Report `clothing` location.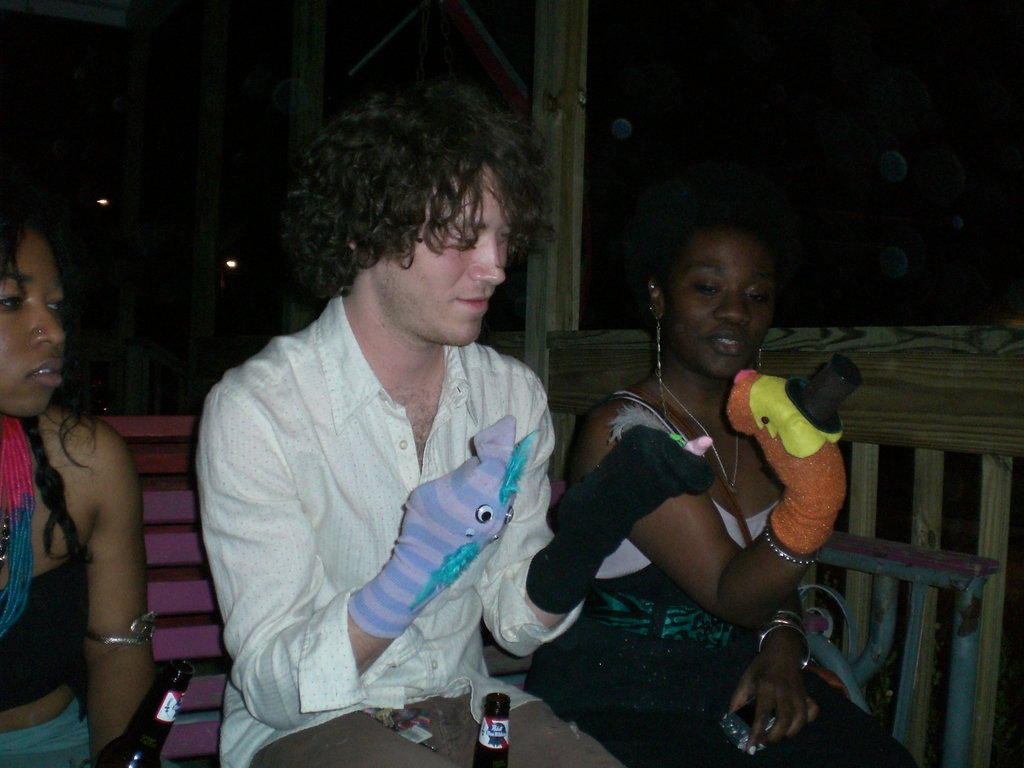
Report: rect(523, 375, 917, 767).
